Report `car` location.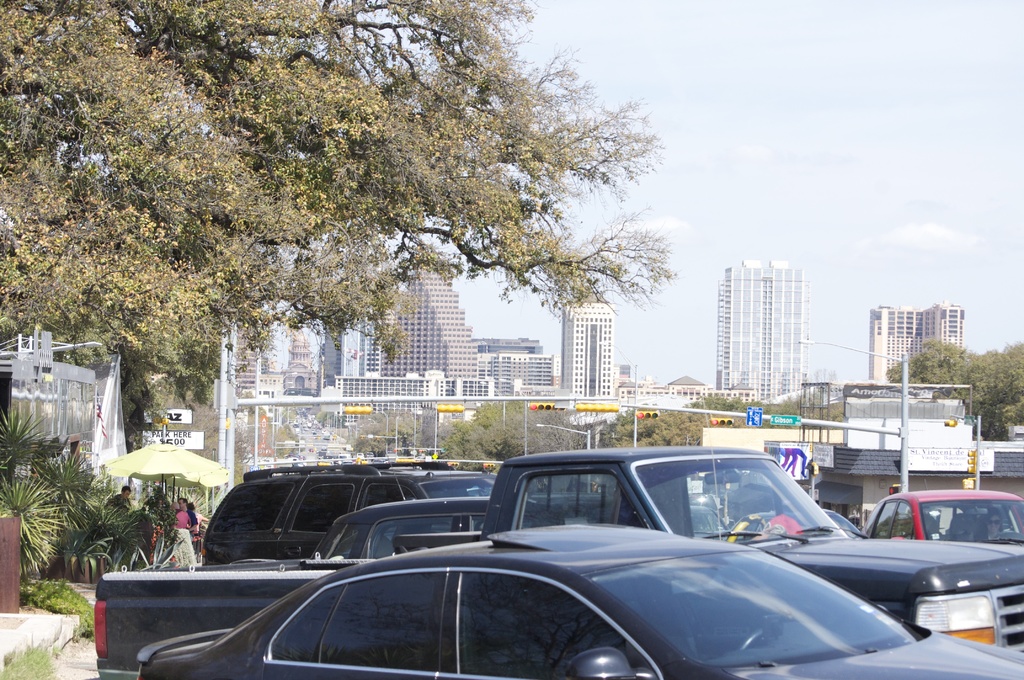
Report: x1=90 y1=444 x2=1023 y2=676.
